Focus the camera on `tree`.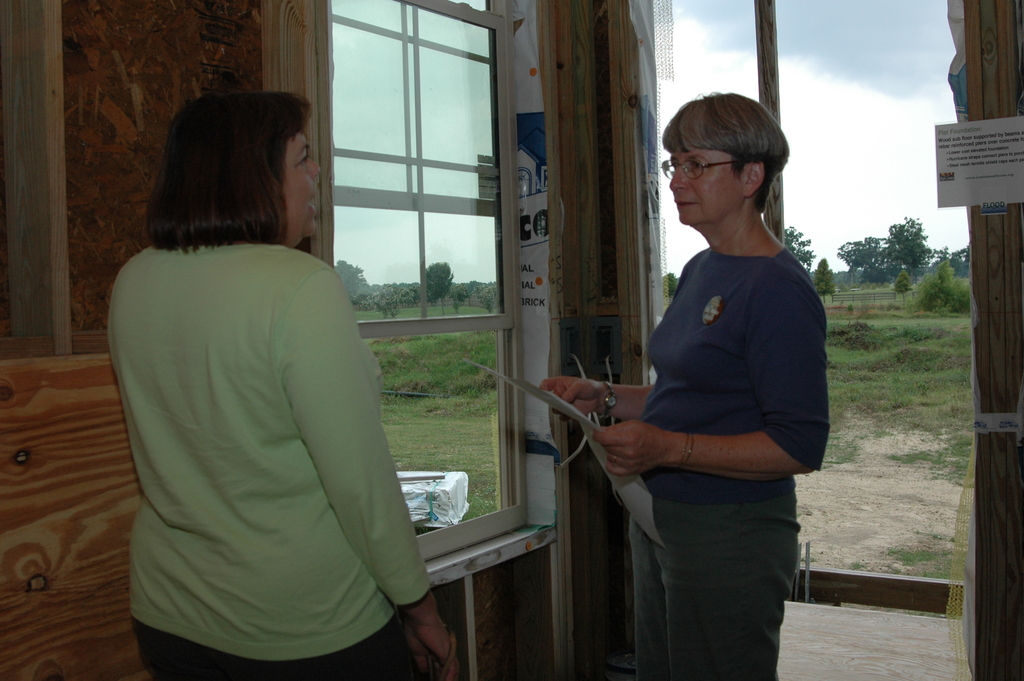
Focus region: {"left": 834, "top": 233, "right": 876, "bottom": 282}.
